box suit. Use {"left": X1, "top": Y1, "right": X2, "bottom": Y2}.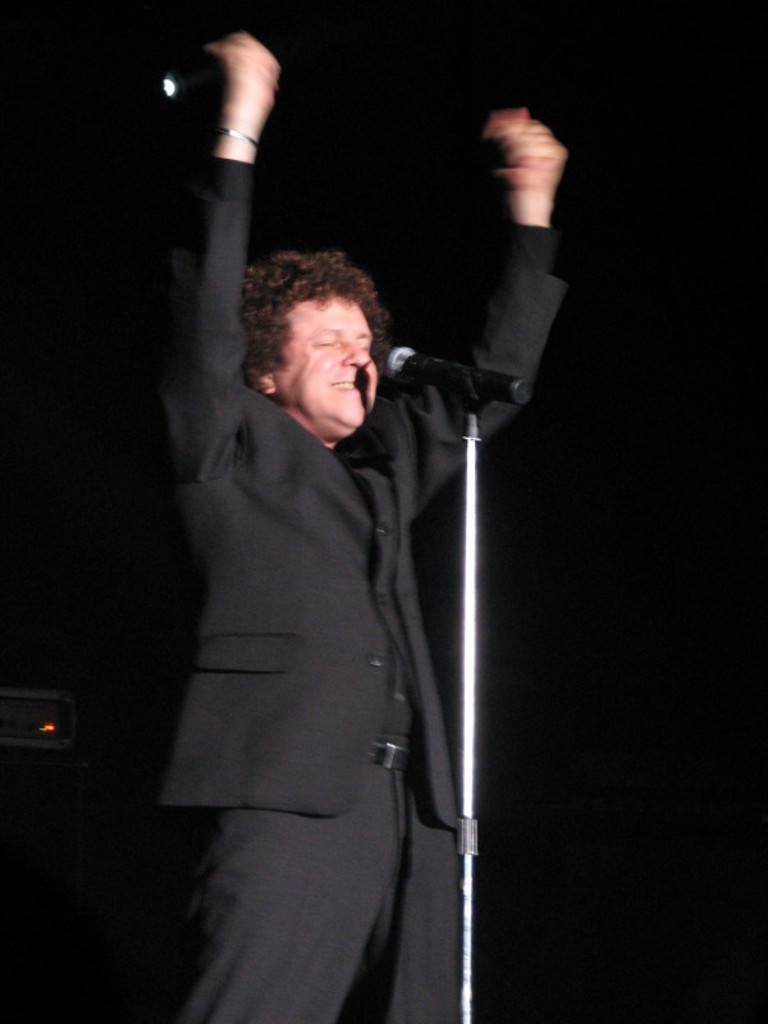
{"left": 115, "top": 151, "right": 590, "bottom": 983}.
